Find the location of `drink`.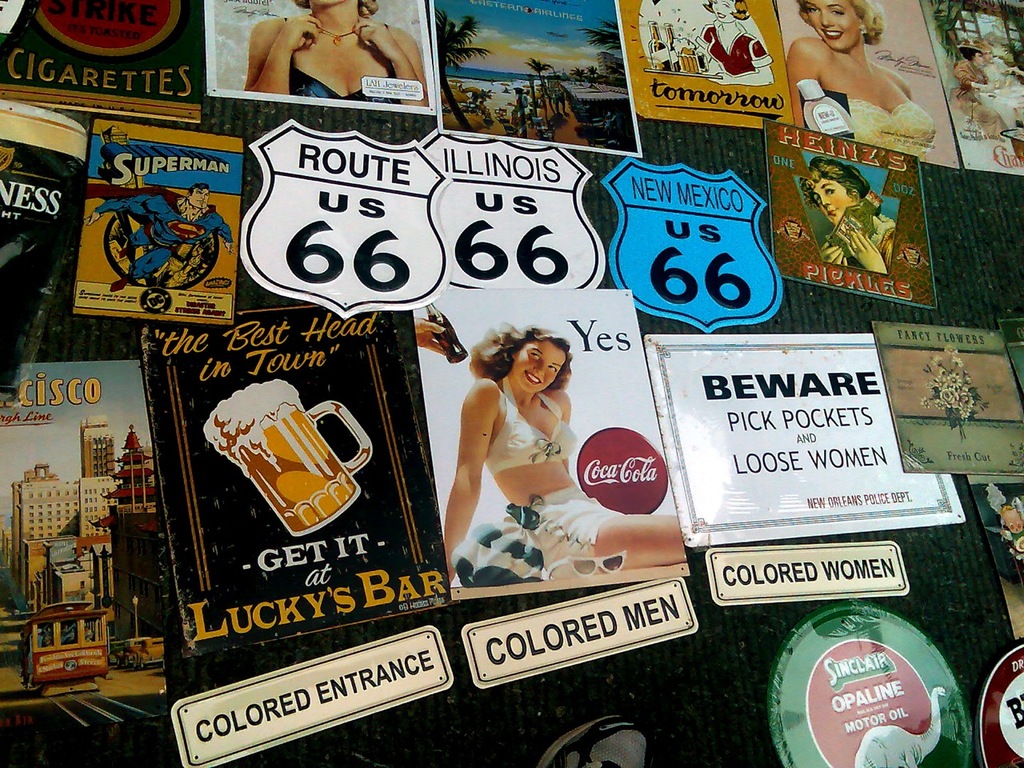
Location: crop(201, 382, 364, 538).
